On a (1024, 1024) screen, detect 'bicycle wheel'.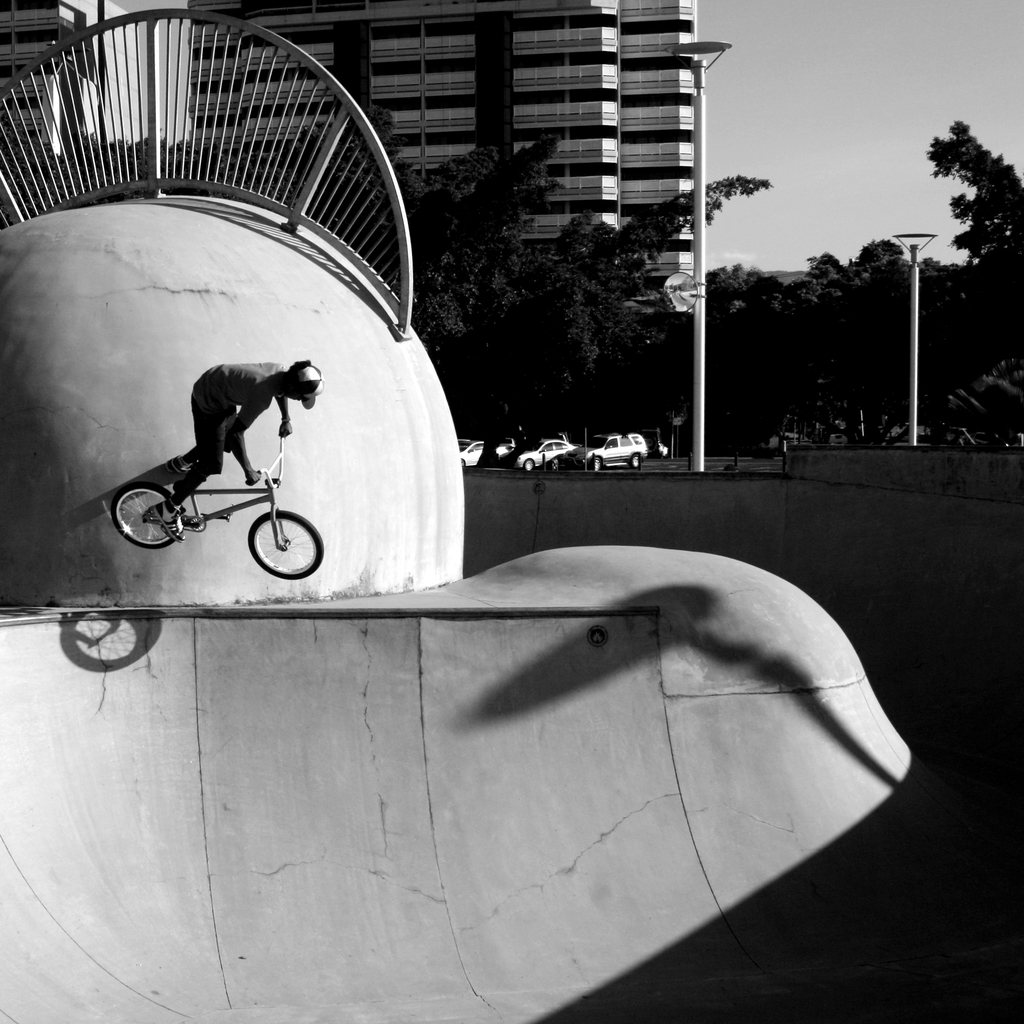
bbox(111, 481, 184, 550).
